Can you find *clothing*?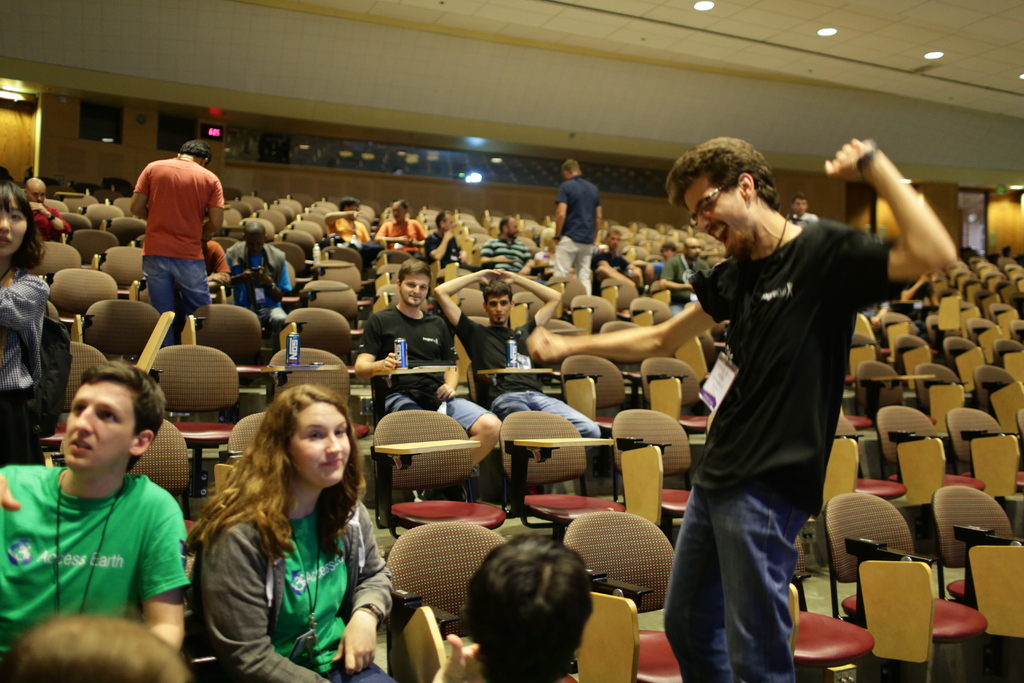
Yes, bounding box: [x1=479, y1=228, x2=536, y2=278].
